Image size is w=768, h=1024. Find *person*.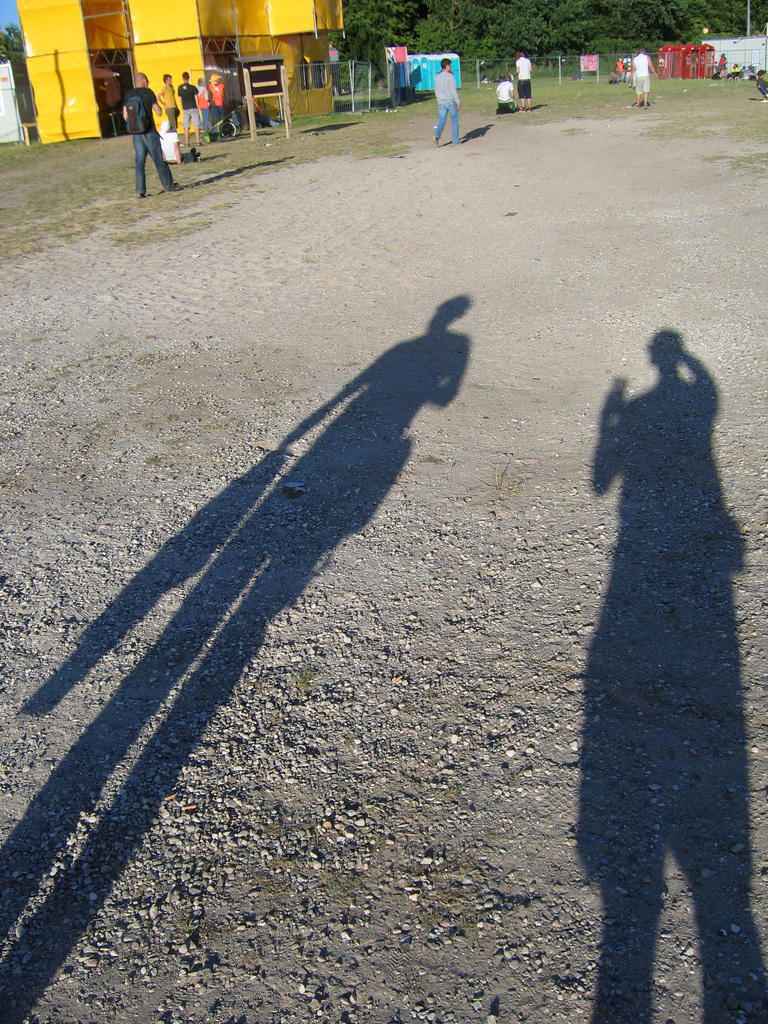
<box>436,57,464,148</box>.
